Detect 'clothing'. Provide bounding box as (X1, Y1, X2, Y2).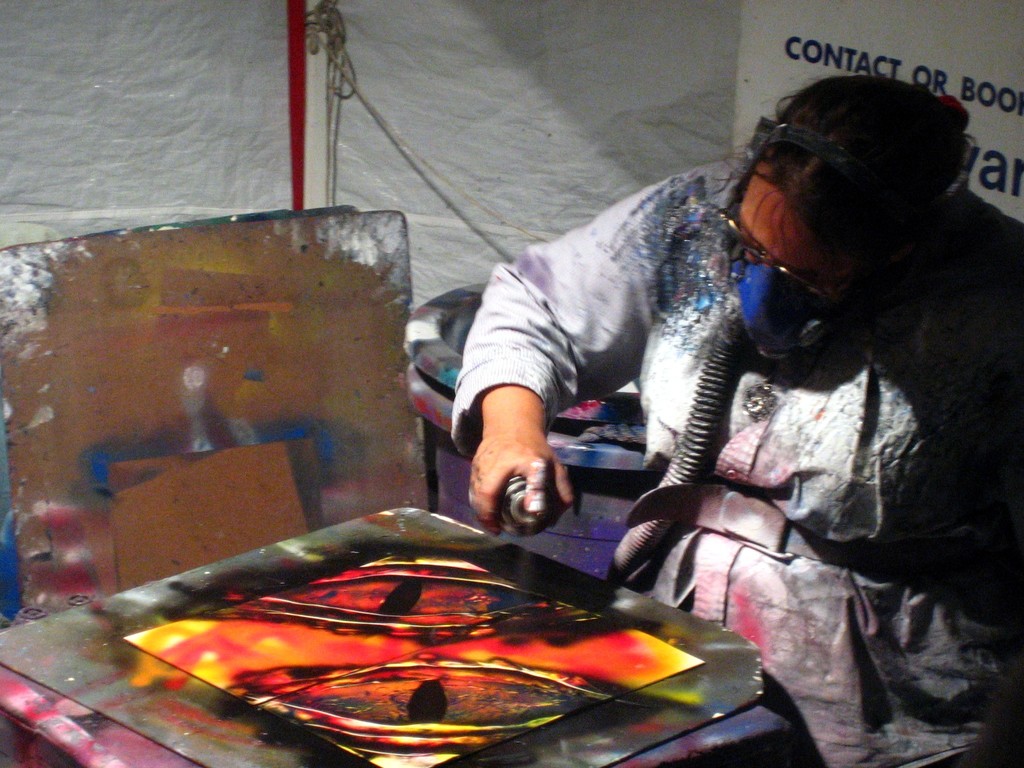
(450, 153, 1023, 767).
